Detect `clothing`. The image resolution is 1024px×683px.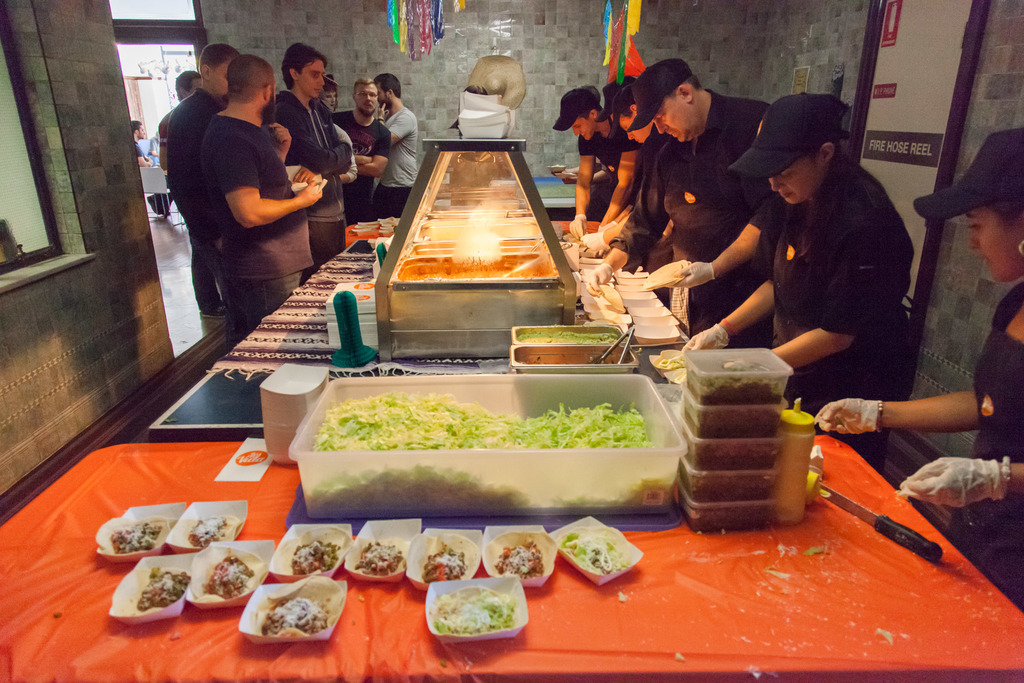
bbox=(967, 277, 1023, 593).
